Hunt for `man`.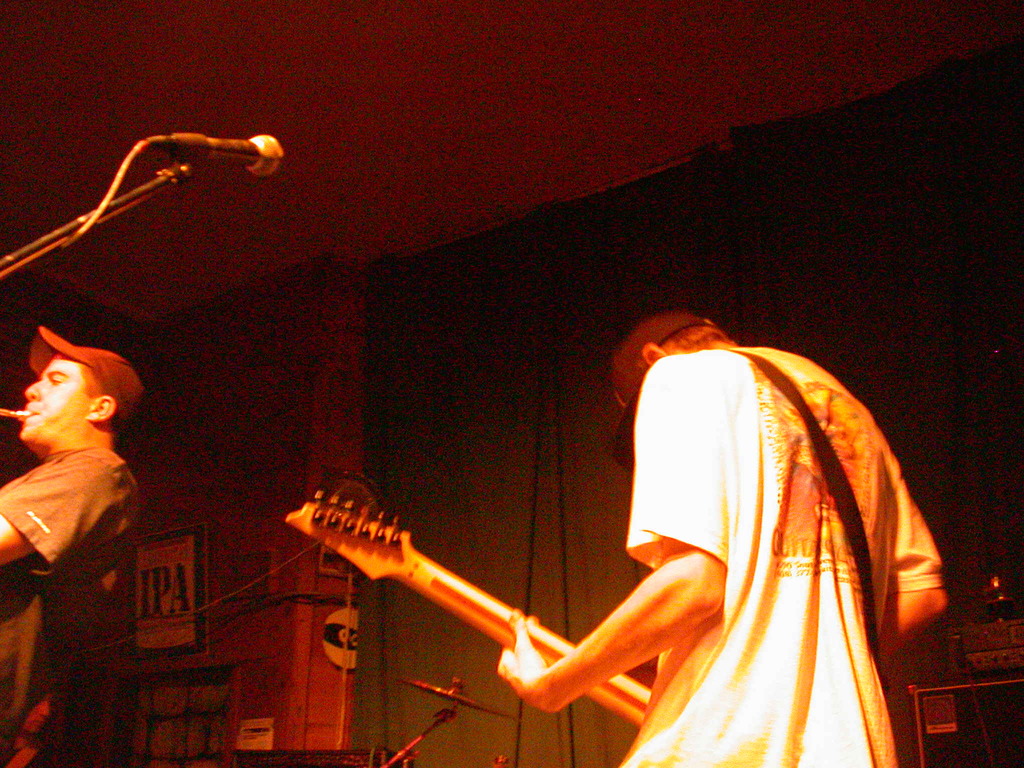
Hunted down at box(520, 298, 961, 767).
